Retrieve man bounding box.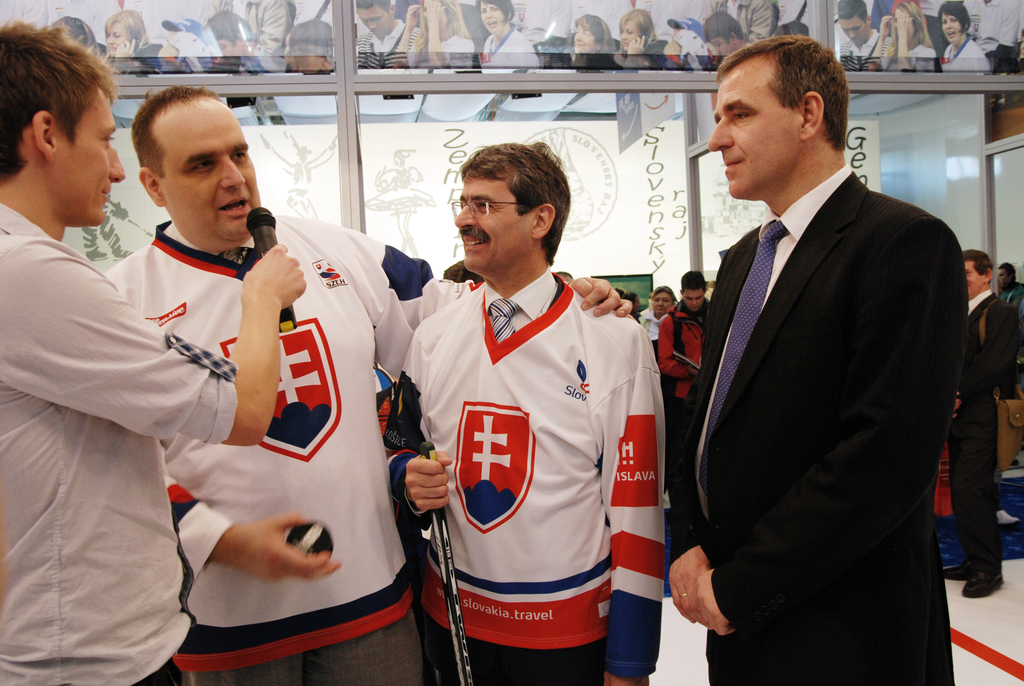
Bounding box: 829, 0, 888, 72.
